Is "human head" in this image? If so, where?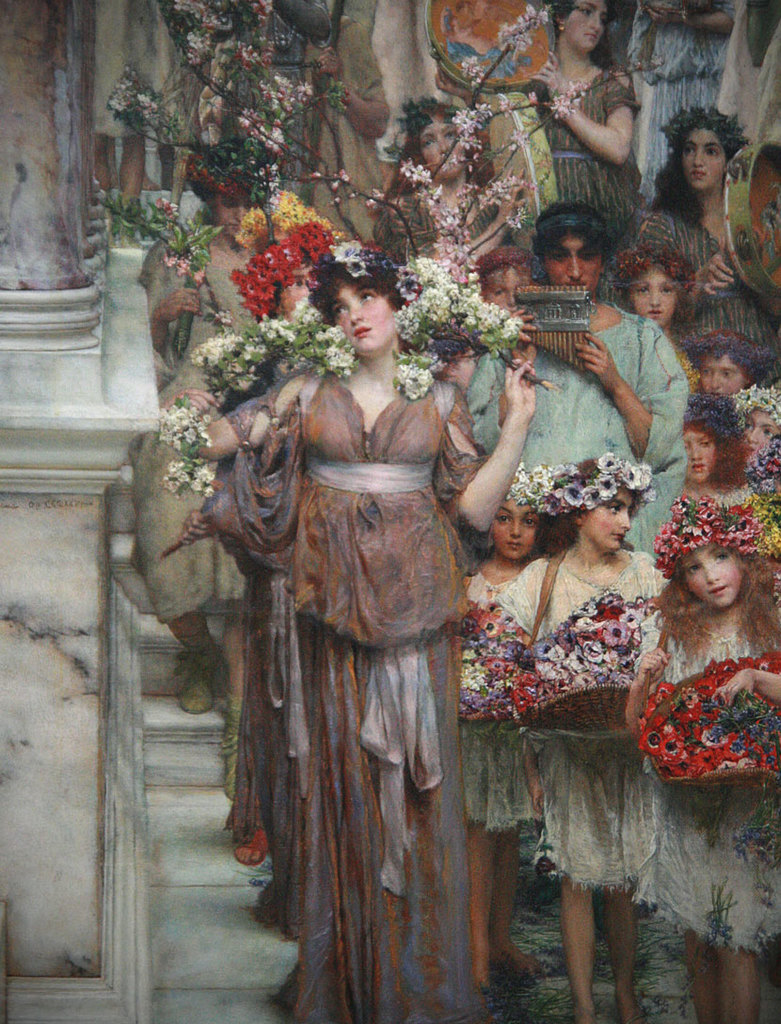
Yes, at pyautogui.locateOnScreen(186, 144, 279, 243).
